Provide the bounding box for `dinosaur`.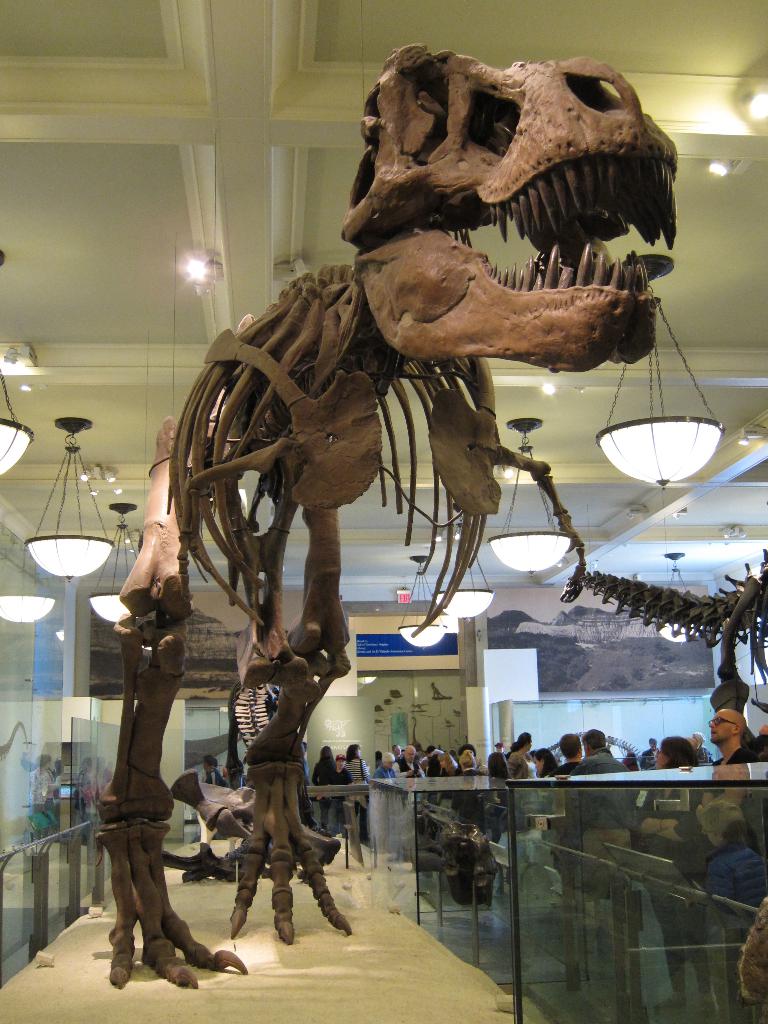
[571, 541, 767, 741].
